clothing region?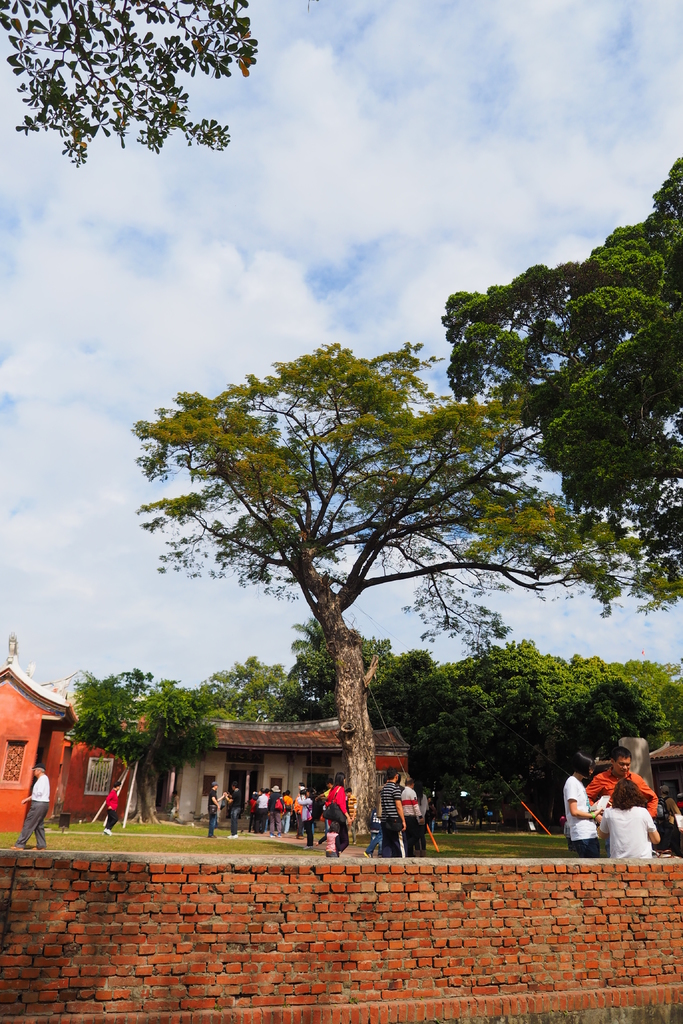
<region>380, 785, 402, 813</region>
